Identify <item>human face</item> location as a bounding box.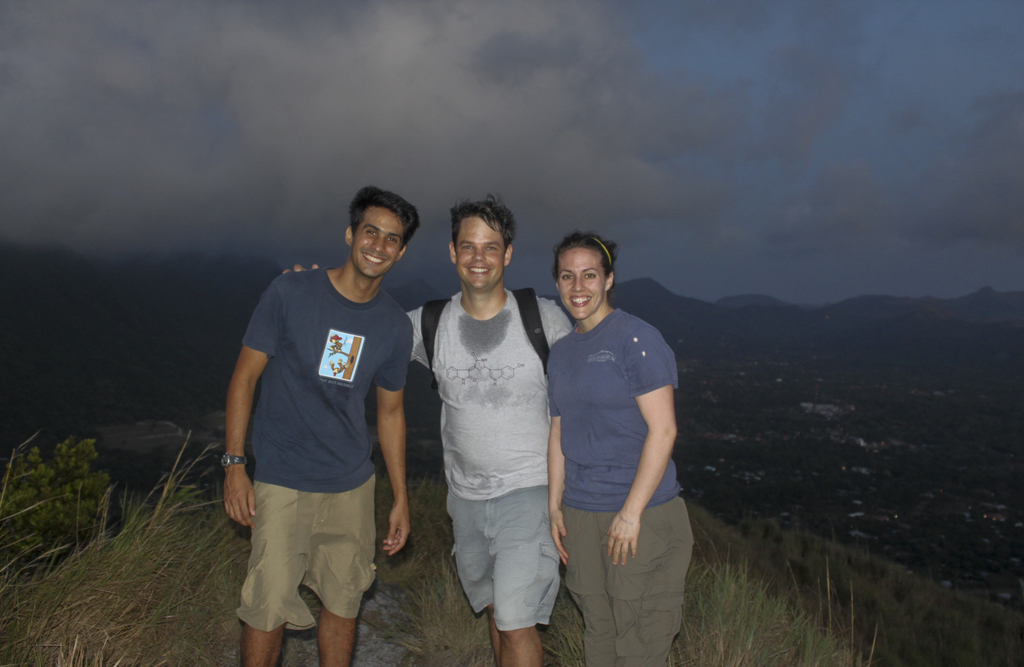
Rect(454, 213, 506, 289).
